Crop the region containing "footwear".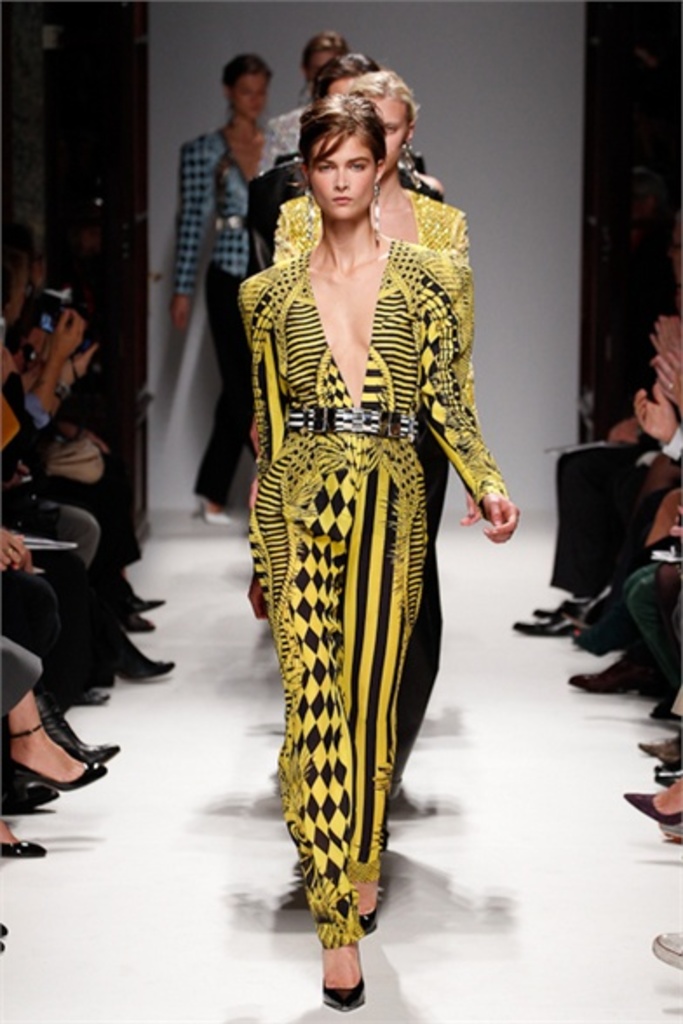
Crop region: <region>14, 771, 63, 822</region>.
